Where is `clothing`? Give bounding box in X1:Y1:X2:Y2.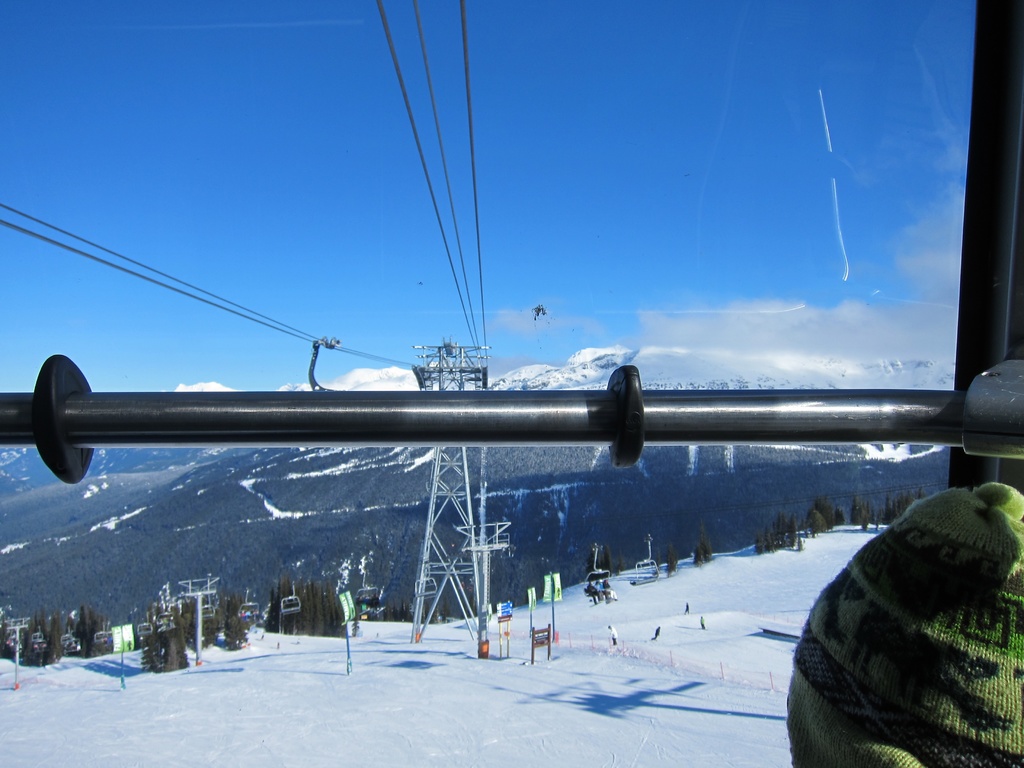
783:460:1023:767.
